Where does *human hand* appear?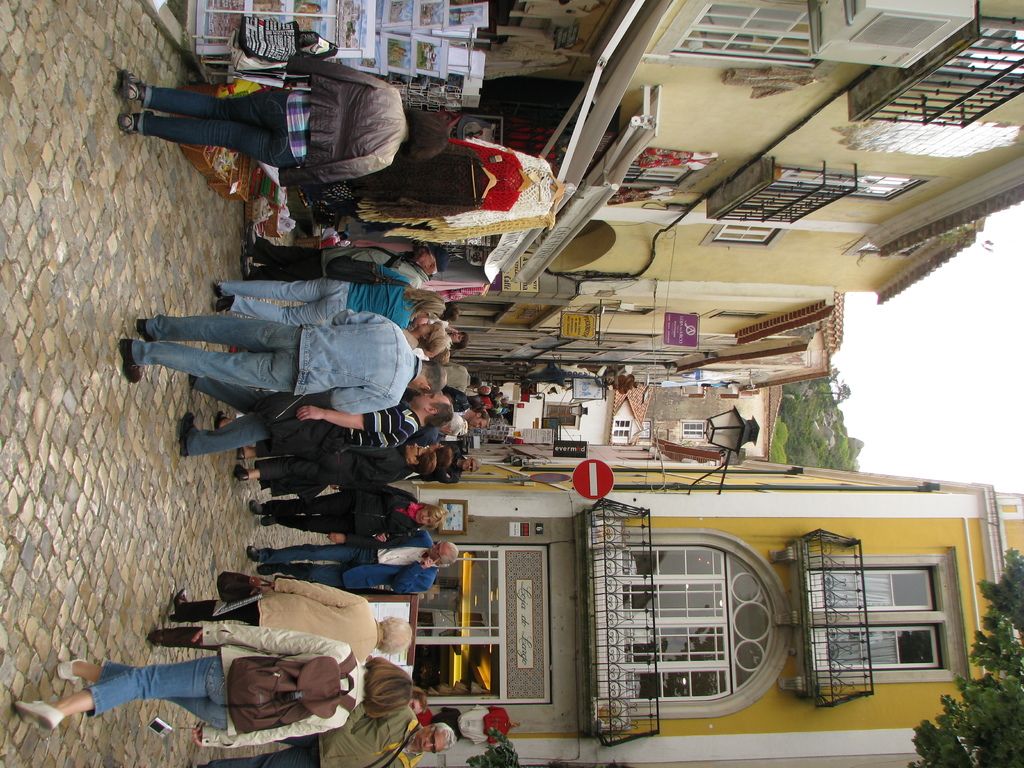
Appears at region(447, 473, 451, 479).
